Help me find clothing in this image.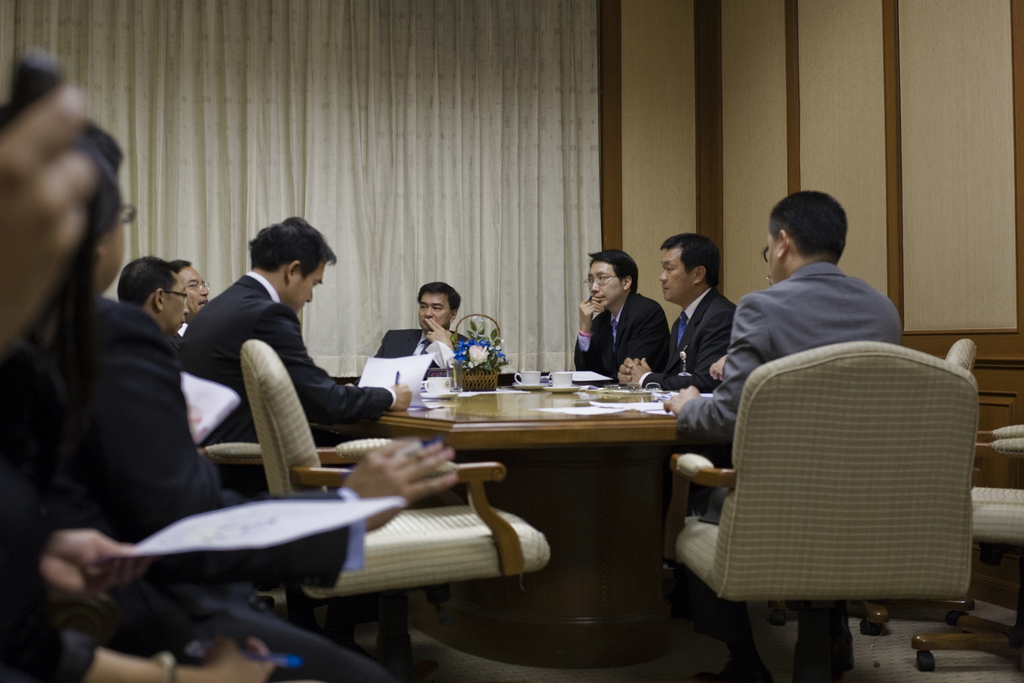
Found it: detection(68, 298, 394, 682).
